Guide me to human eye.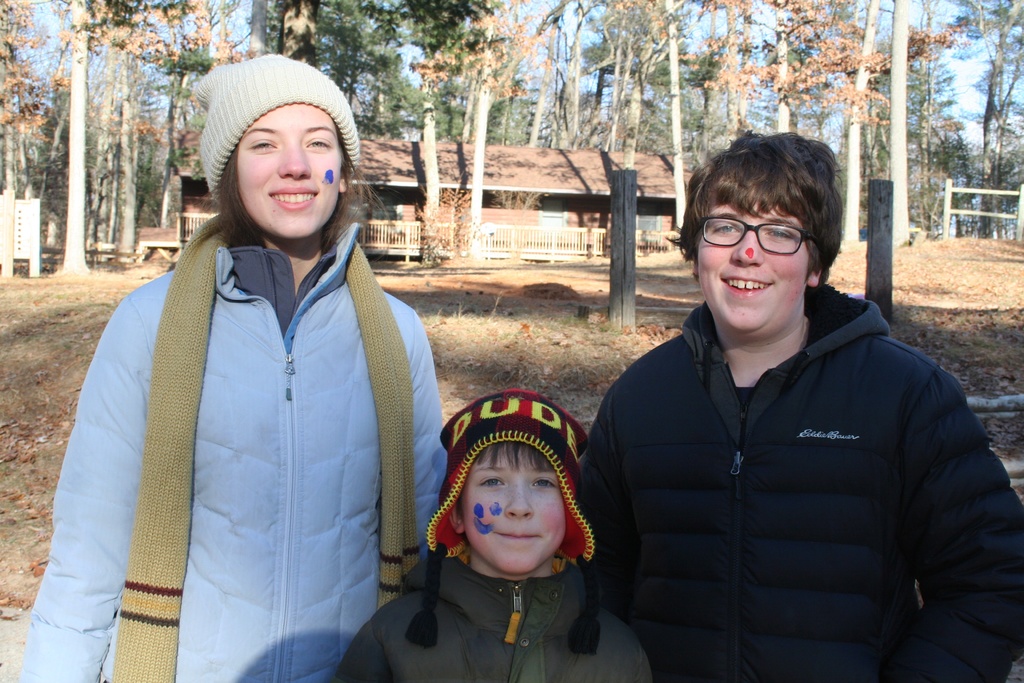
Guidance: left=478, top=475, right=509, bottom=491.
